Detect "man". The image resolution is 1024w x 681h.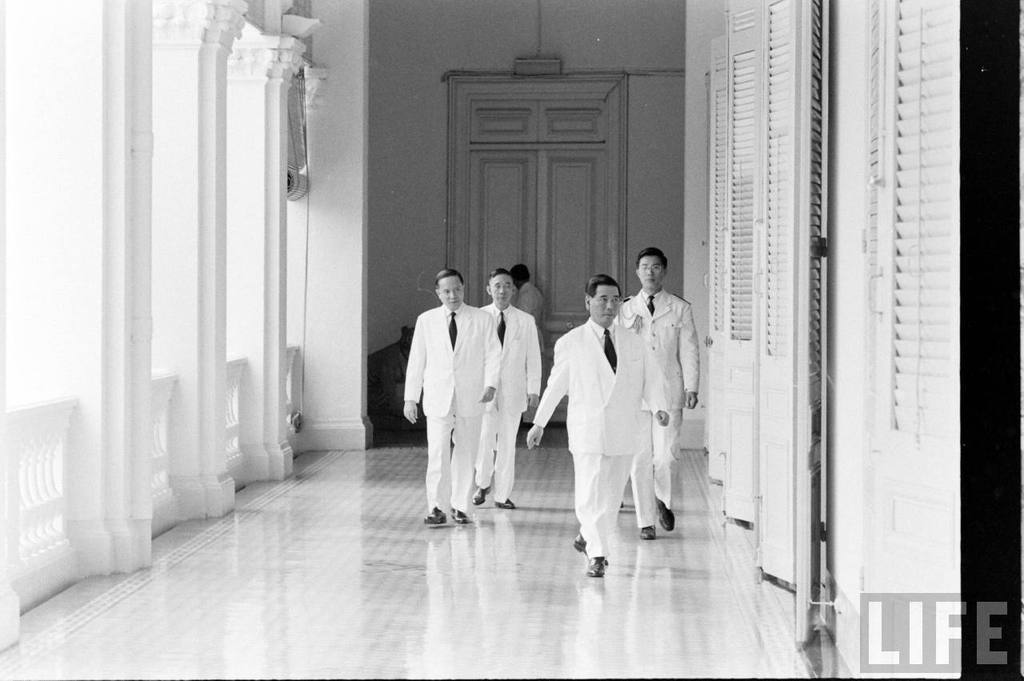
box=[402, 271, 496, 525].
